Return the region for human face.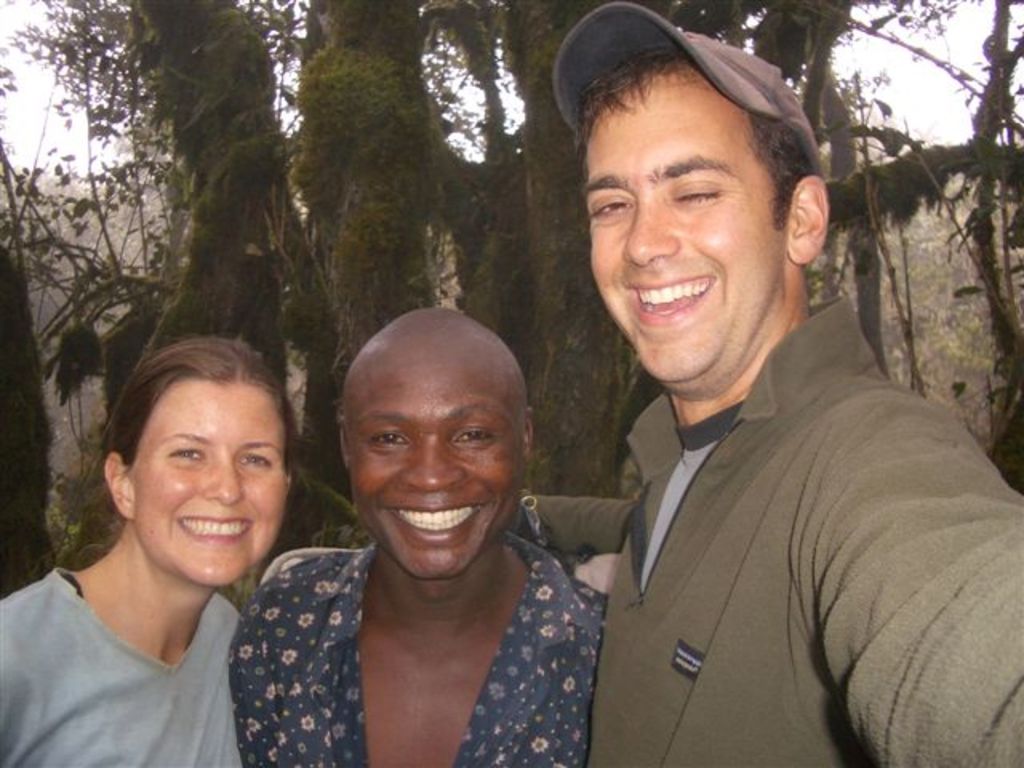
l=350, t=352, r=525, b=570.
